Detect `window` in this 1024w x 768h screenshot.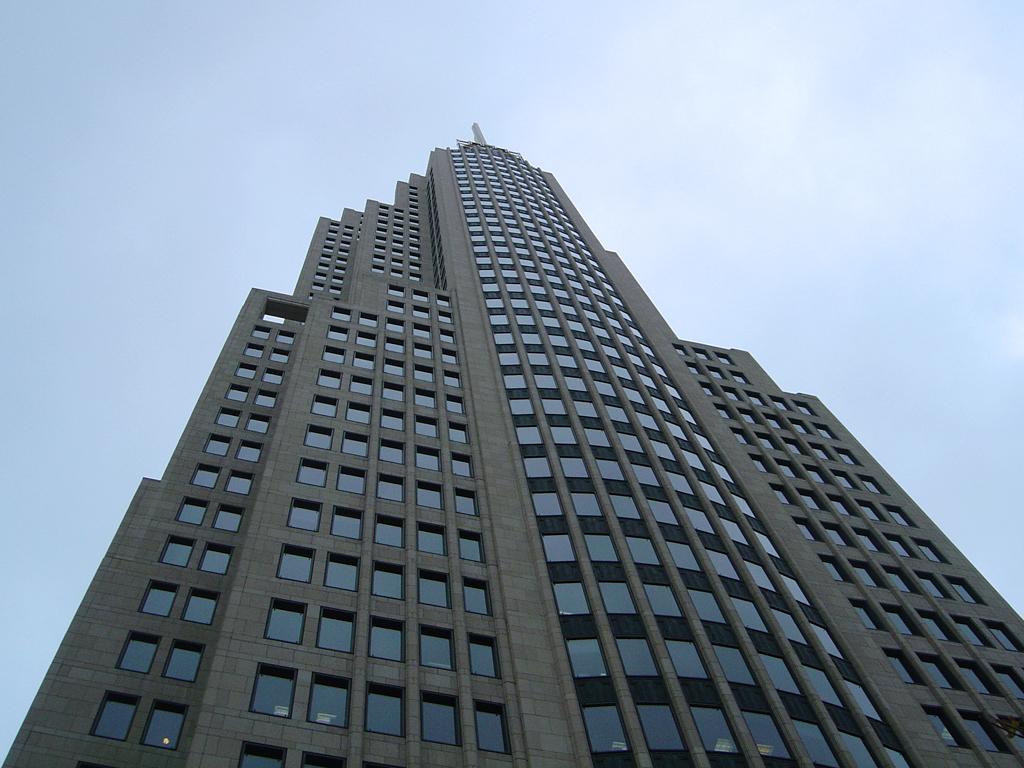
Detection: box=[856, 503, 883, 526].
